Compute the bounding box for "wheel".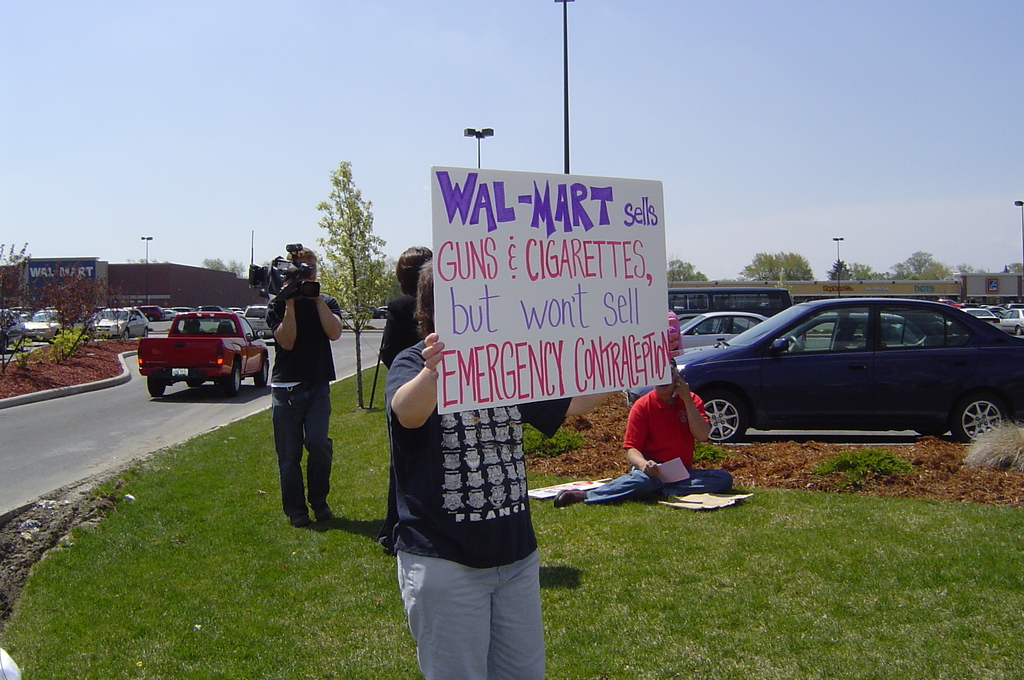
[left=696, top=382, right=745, bottom=443].
